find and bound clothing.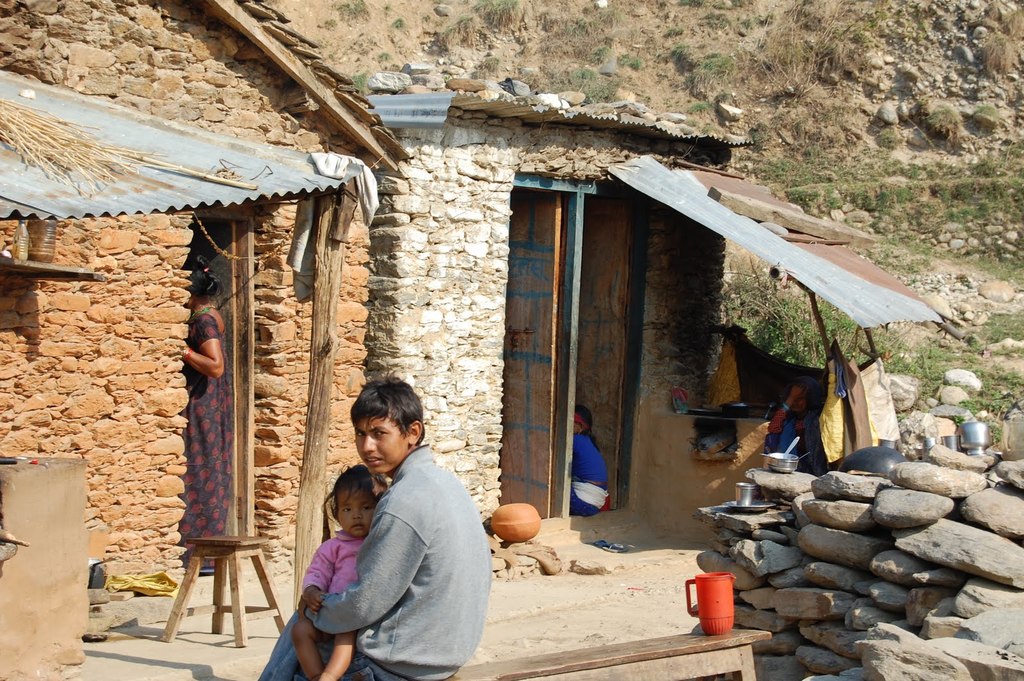
Bound: (571, 429, 612, 518).
